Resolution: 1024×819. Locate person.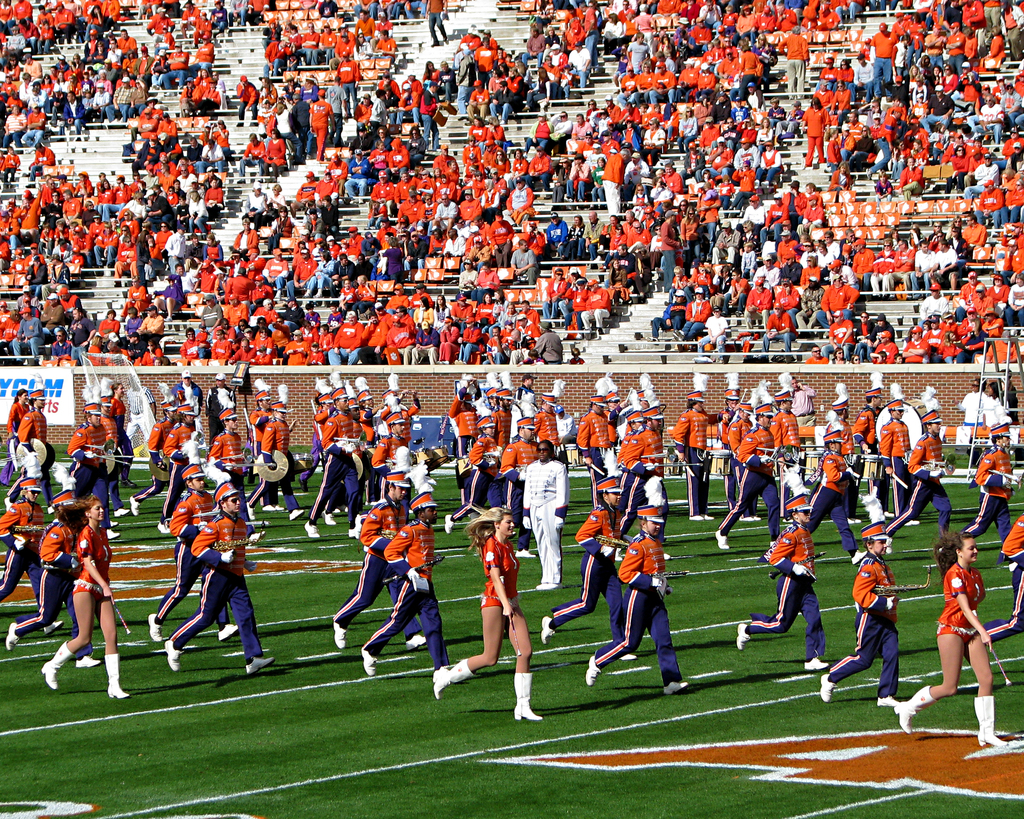
locate(618, 387, 652, 514).
